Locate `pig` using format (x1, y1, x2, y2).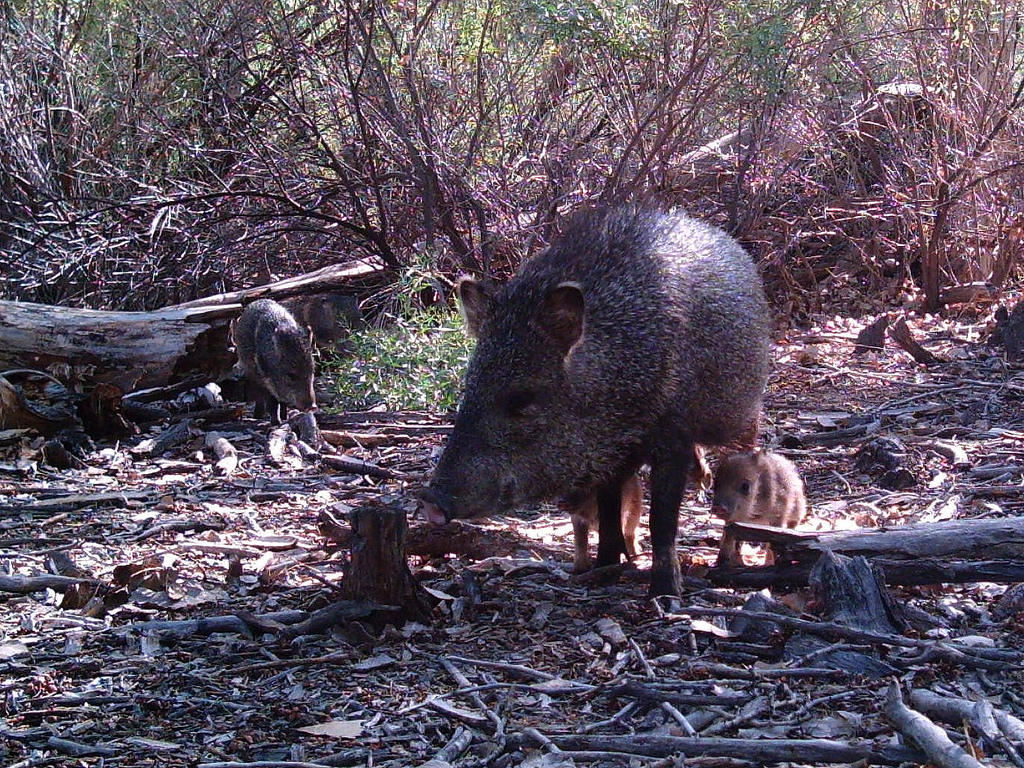
(413, 201, 774, 613).
